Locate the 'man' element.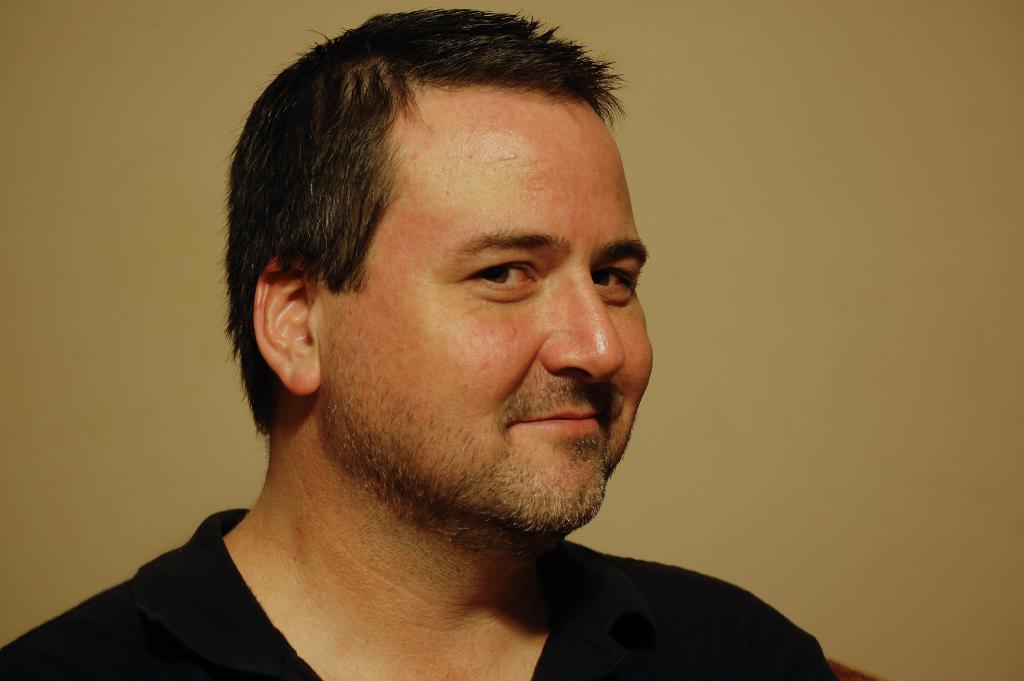
Element bbox: 57/8/816/680.
